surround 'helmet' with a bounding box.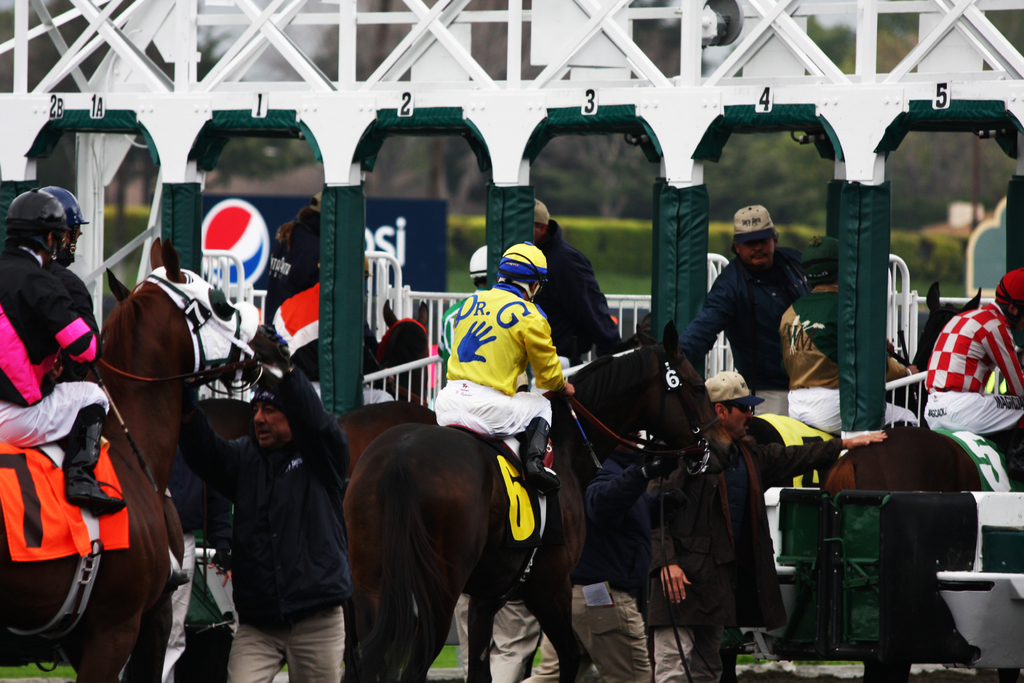
493, 243, 547, 302.
